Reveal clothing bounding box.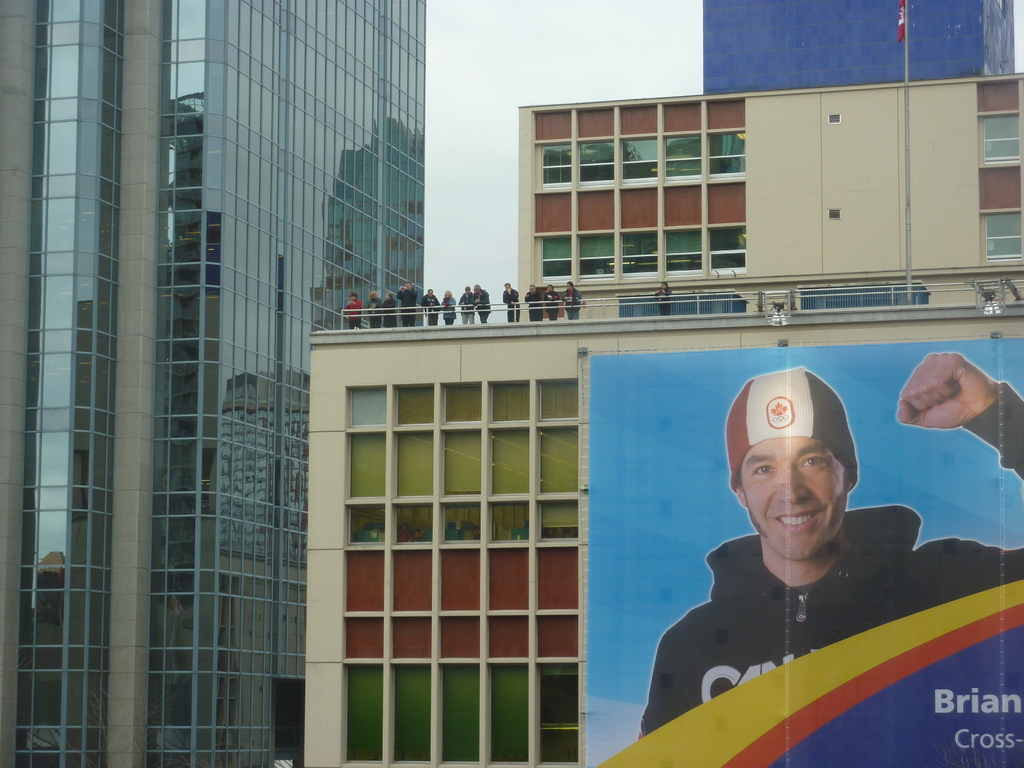
Revealed: <region>639, 381, 1023, 737</region>.
